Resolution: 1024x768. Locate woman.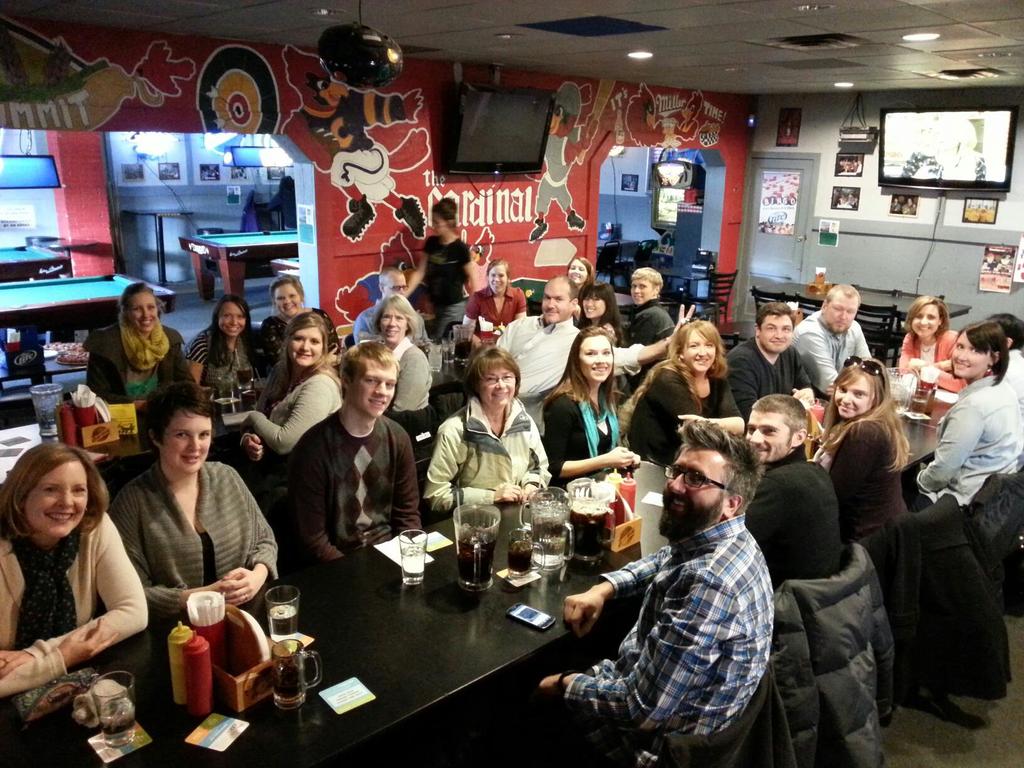
419:342:552:513.
